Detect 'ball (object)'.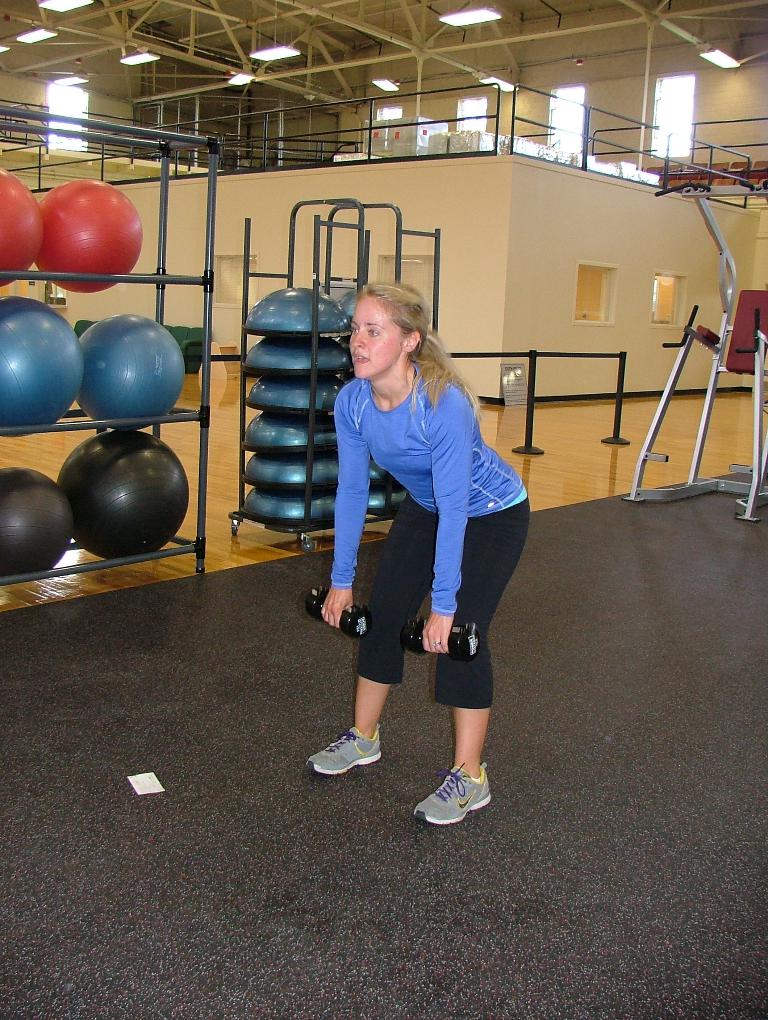
Detected at detection(2, 465, 73, 576).
